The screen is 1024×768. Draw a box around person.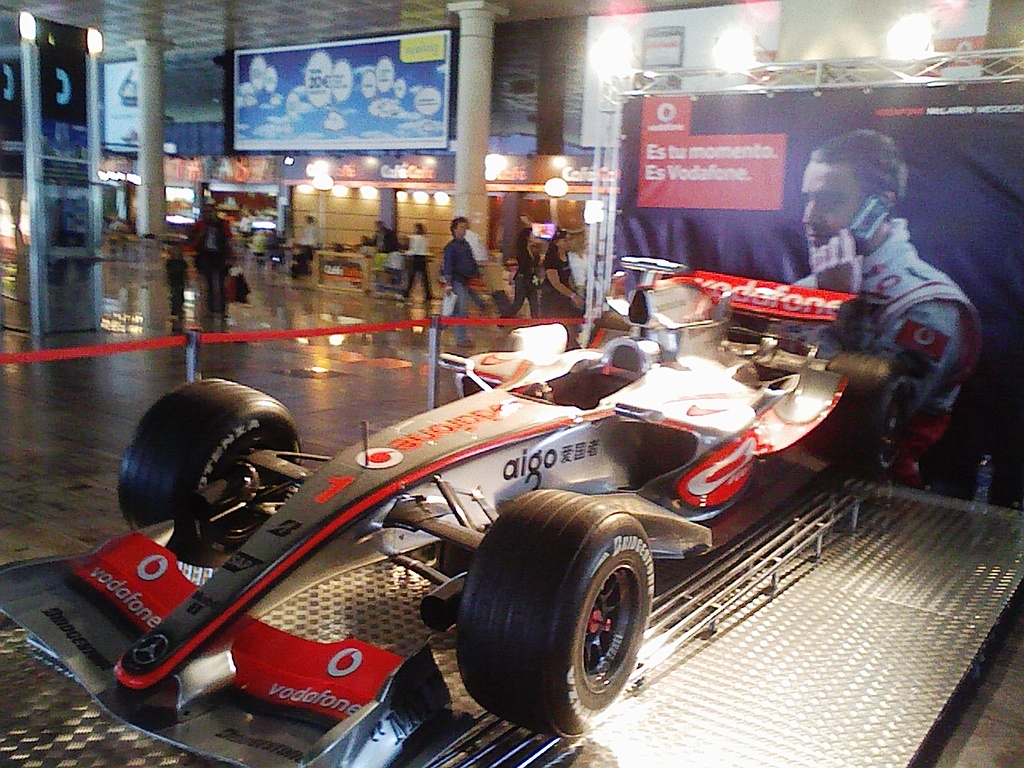
detection(795, 115, 981, 530).
